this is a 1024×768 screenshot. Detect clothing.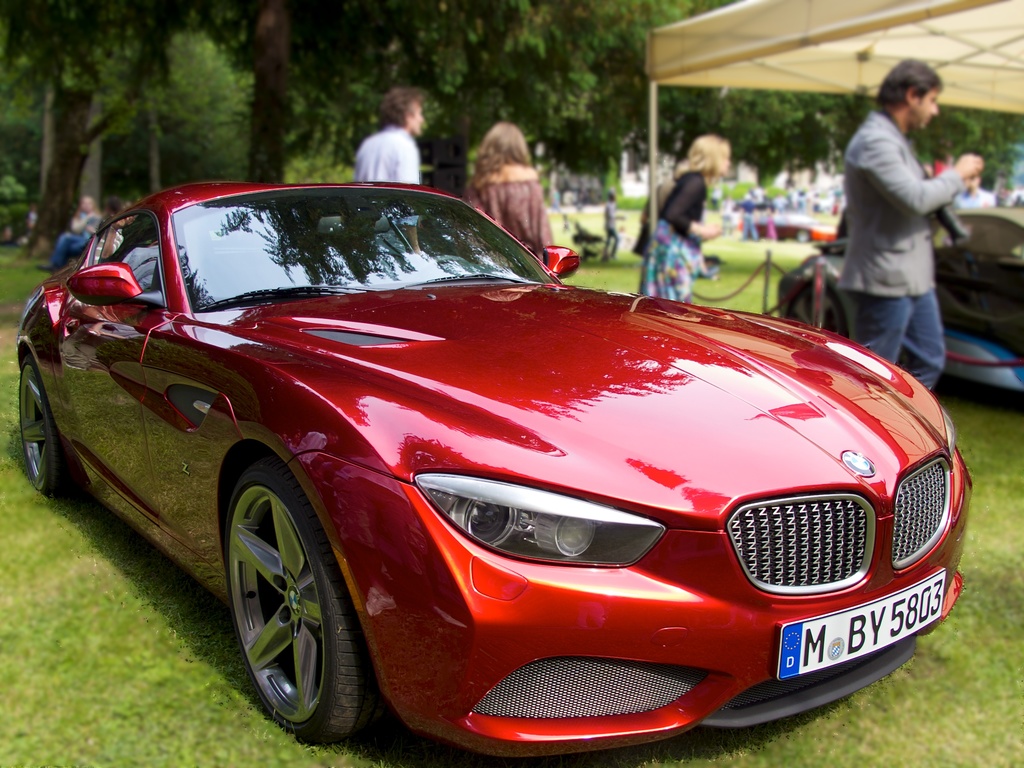
356 121 419 259.
